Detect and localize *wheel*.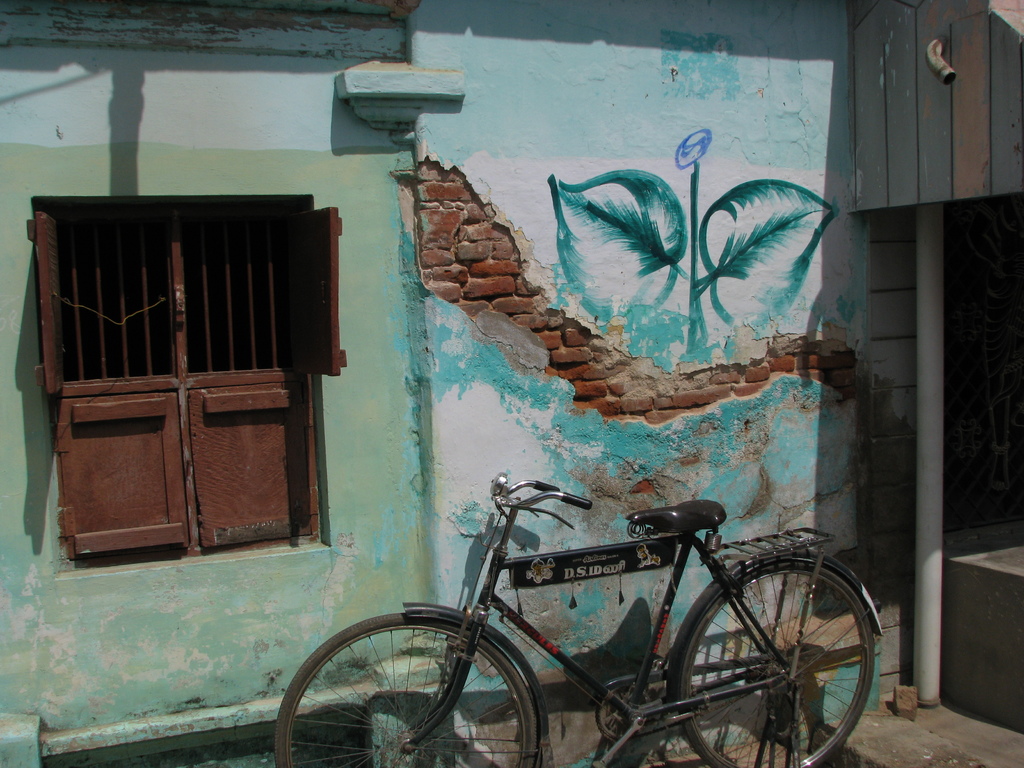
Localized at (x1=678, y1=561, x2=877, y2=767).
